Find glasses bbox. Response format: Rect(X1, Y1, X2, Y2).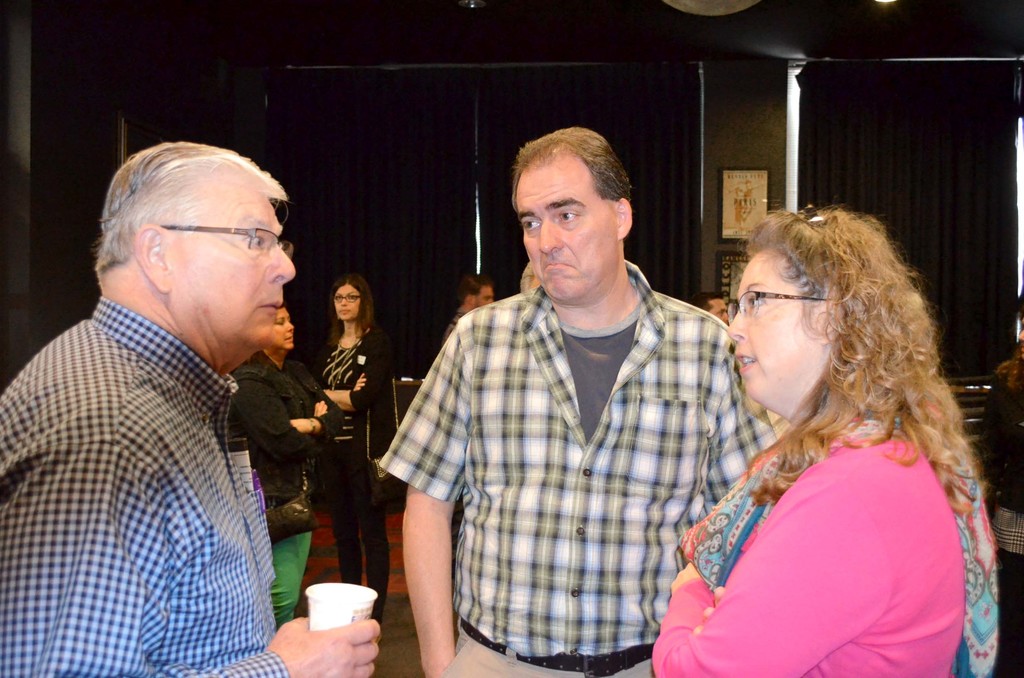
Rect(332, 290, 362, 304).
